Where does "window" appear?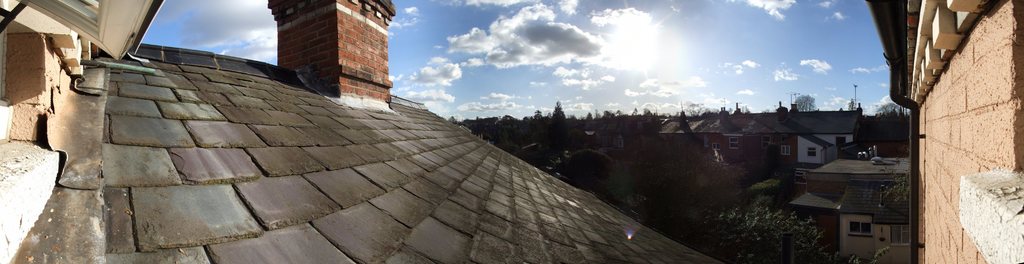
Appears at rect(892, 222, 918, 248).
